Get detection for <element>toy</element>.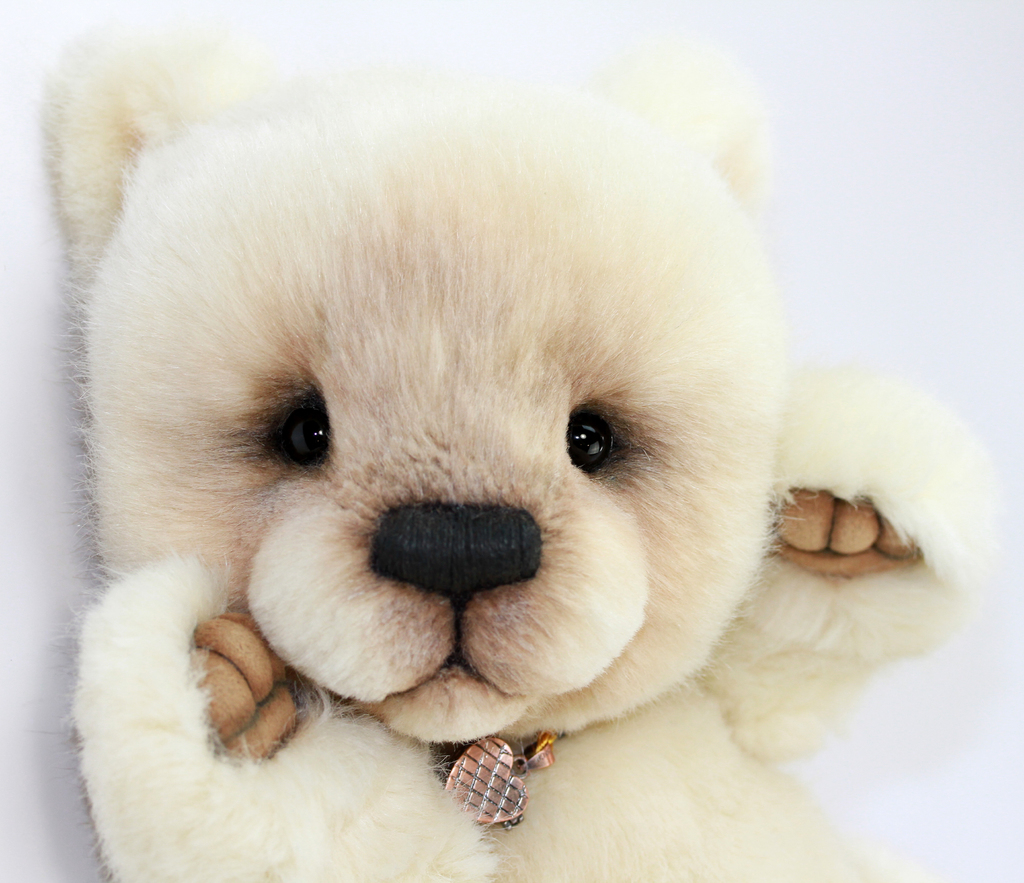
Detection: 45, 61, 924, 882.
